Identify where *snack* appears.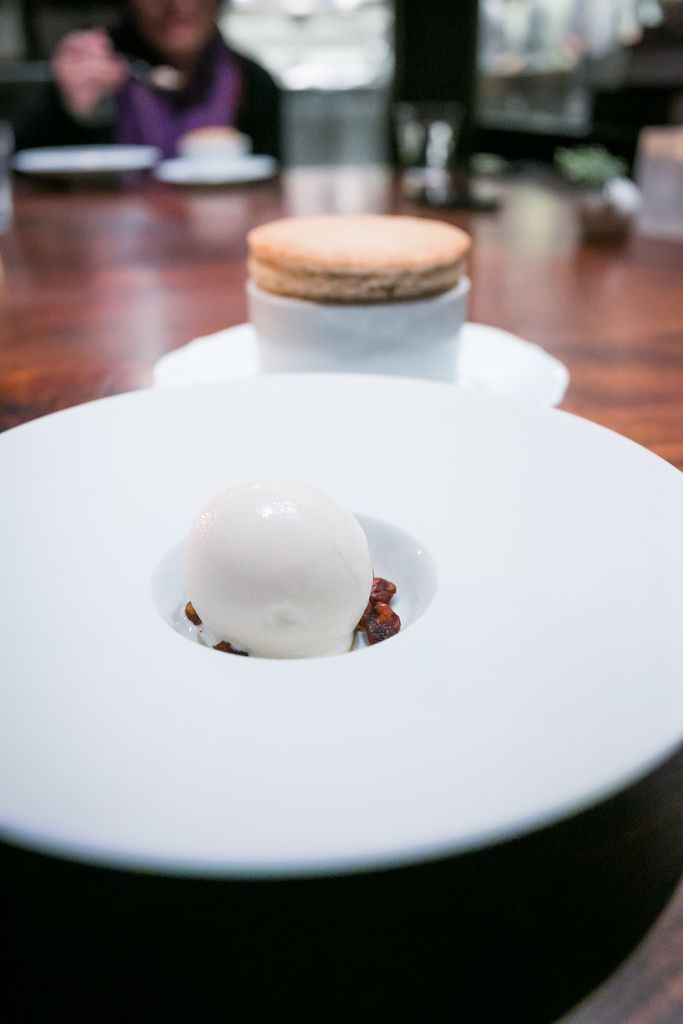
Appears at locate(239, 218, 470, 308).
